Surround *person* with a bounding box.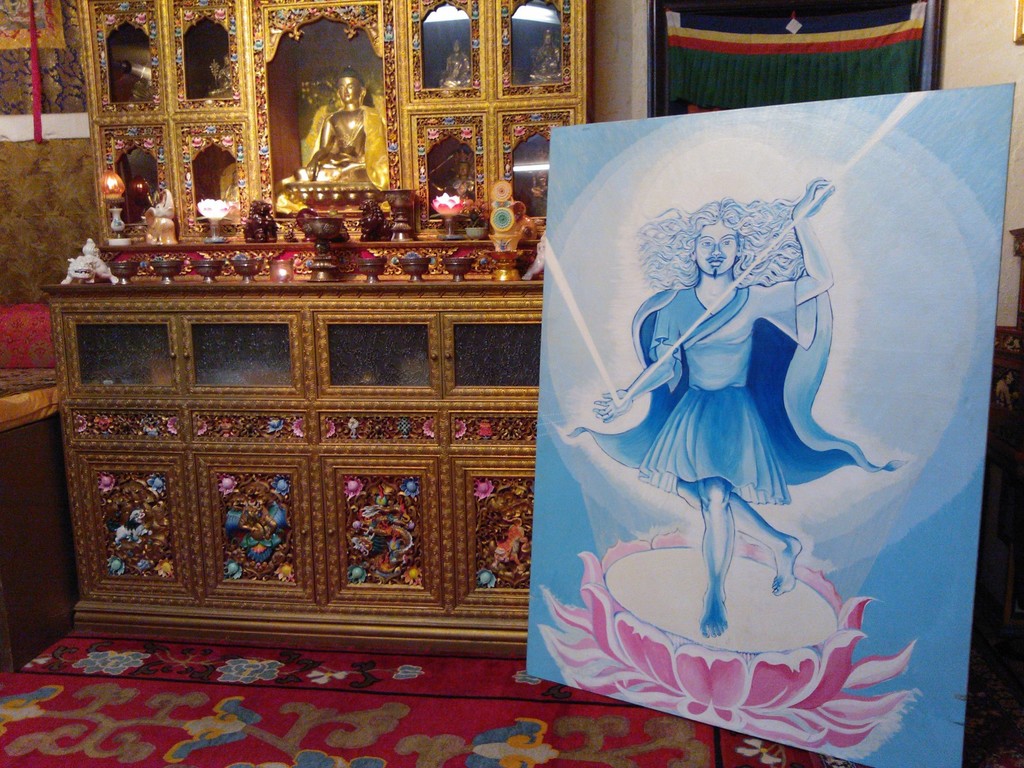
(x1=439, y1=38, x2=471, y2=86).
